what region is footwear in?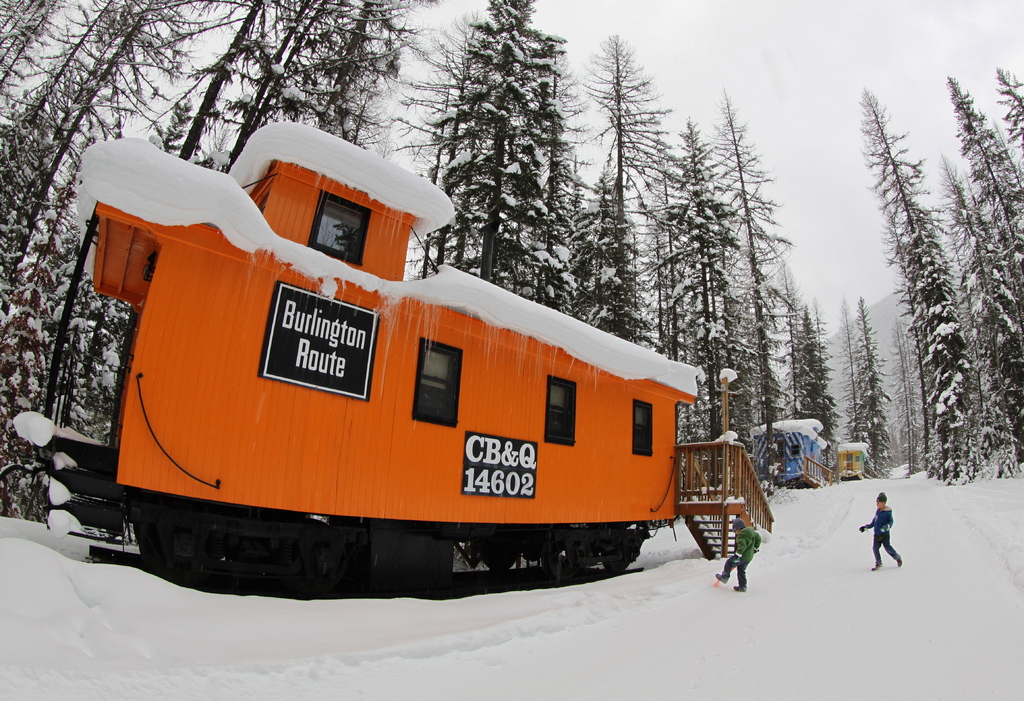
[x1=716, y1=571, x2=731, y2=584].
